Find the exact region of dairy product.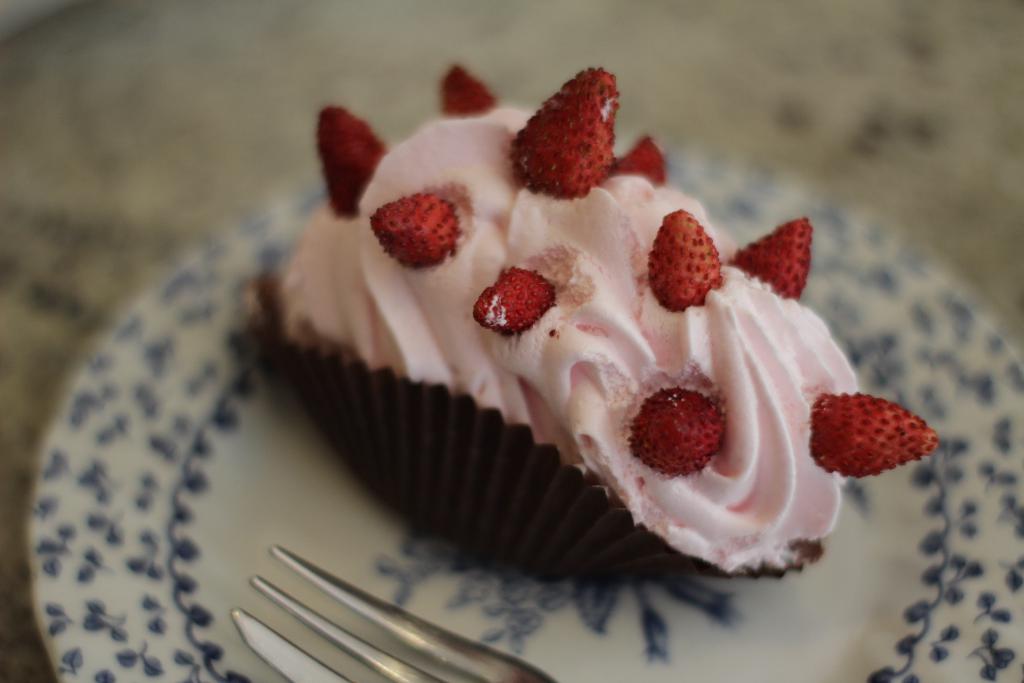
Exact region: {"x1": 173, "y1": 98, "x2": 892, "y2": 600}.
